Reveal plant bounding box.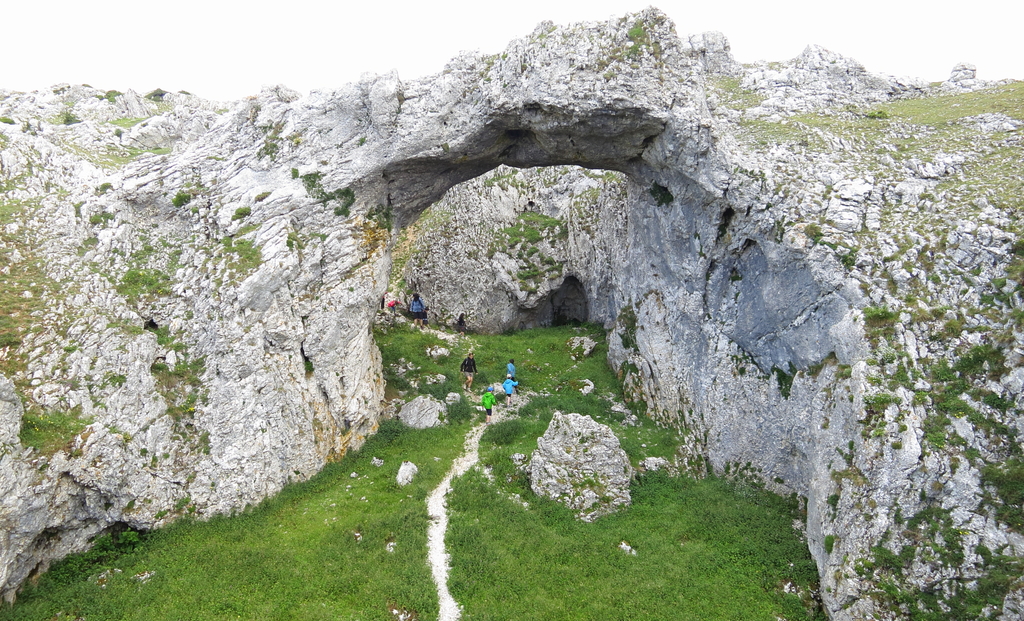
Revealed: box=[932, 272, 942, 283].
